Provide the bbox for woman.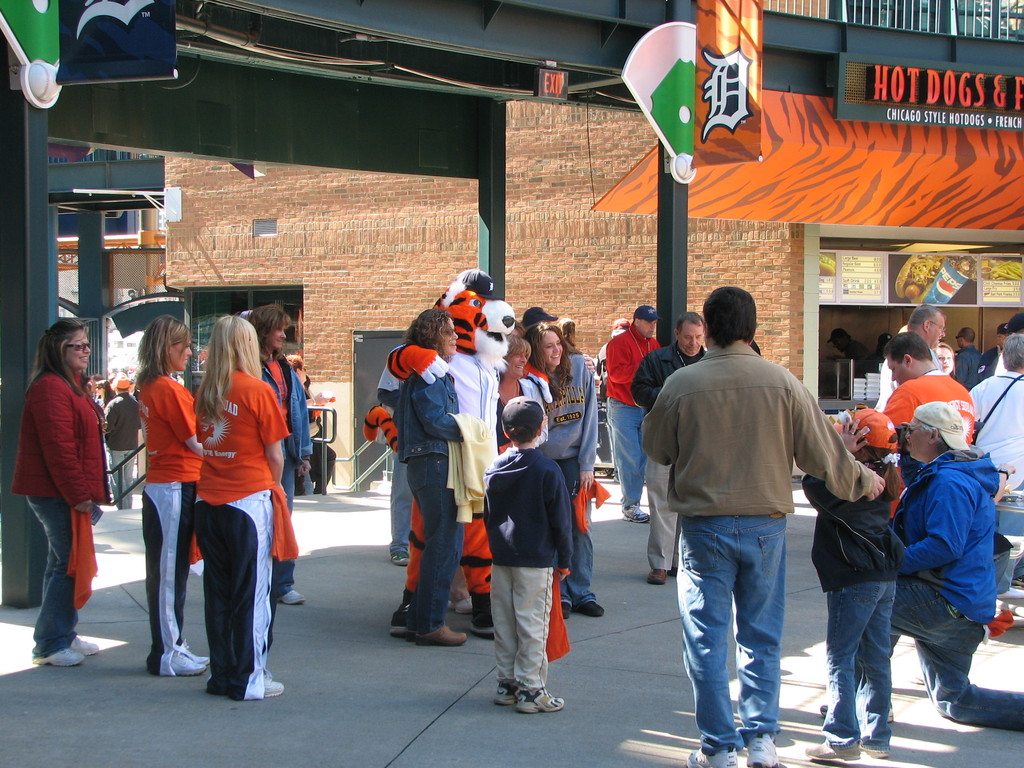
[x1=401, y1=306, x2=468, y2=650].
